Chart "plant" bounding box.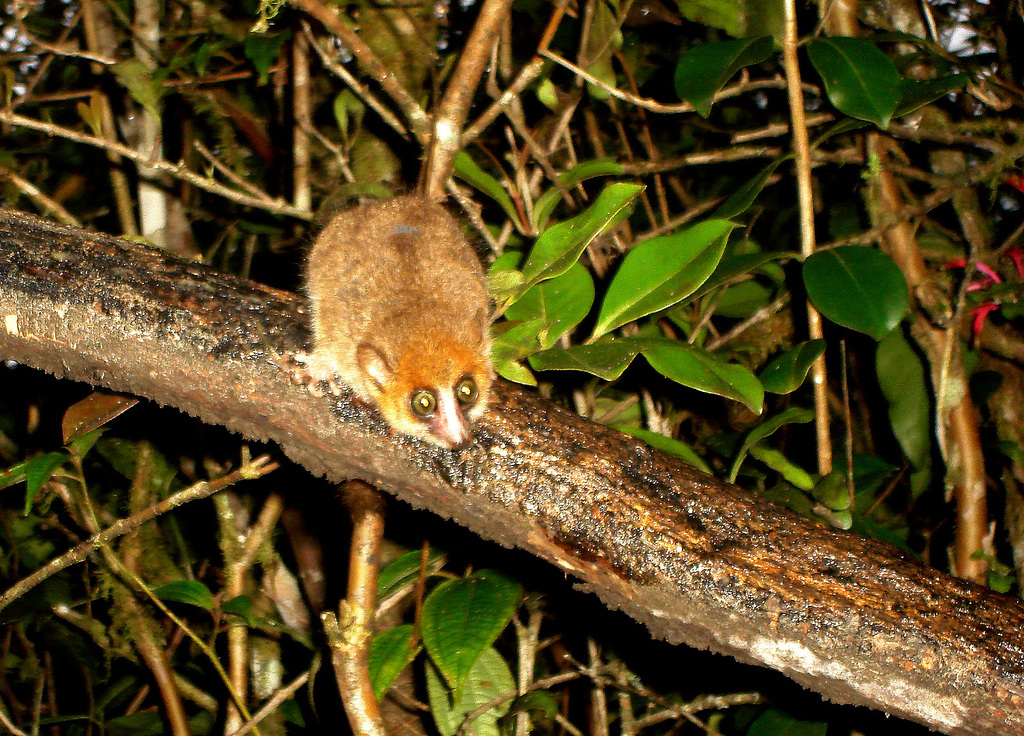
Charted: bbox(0, 0, 1023, 735).
